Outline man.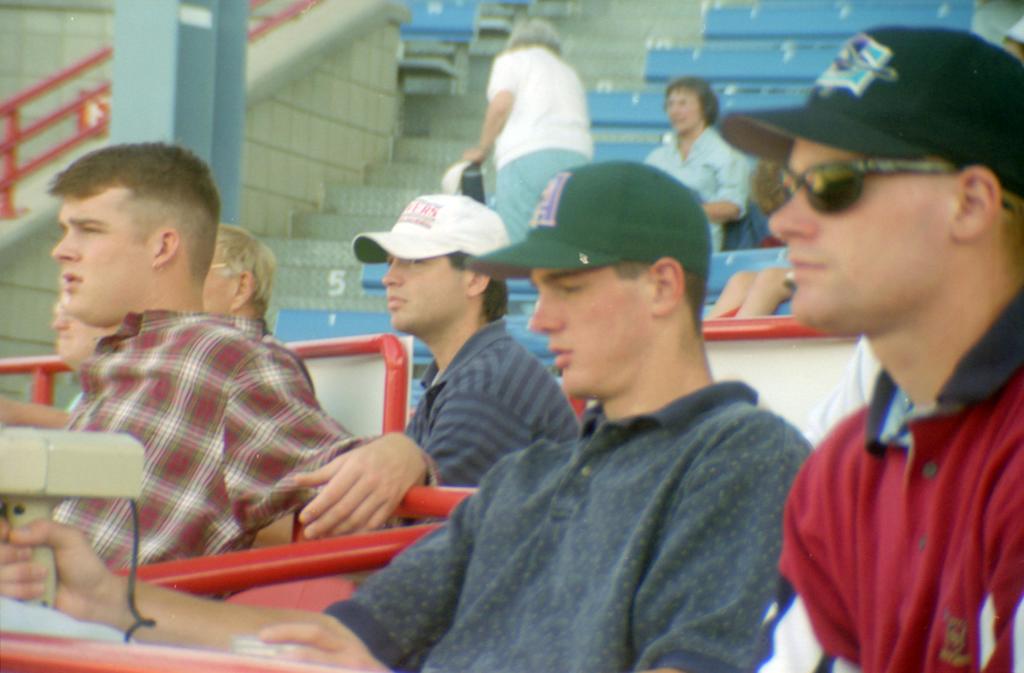
Outline: <bbox>54, 281, 125, 383</bbox>.
